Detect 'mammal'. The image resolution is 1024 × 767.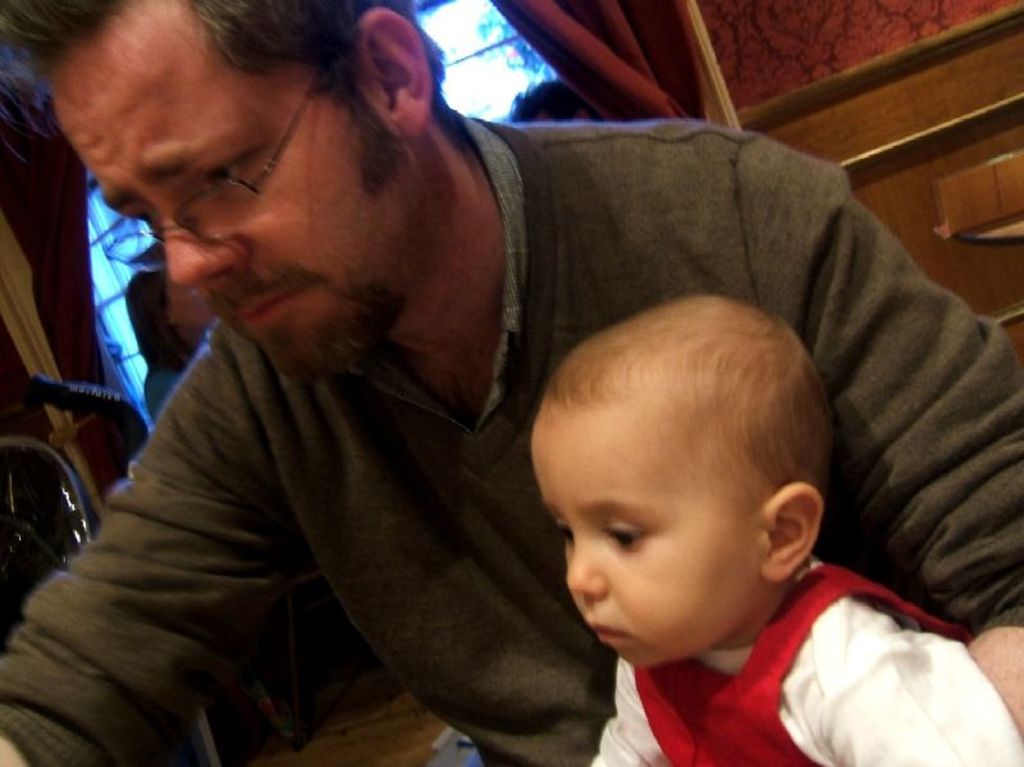
[123, 277, 219, 433].
